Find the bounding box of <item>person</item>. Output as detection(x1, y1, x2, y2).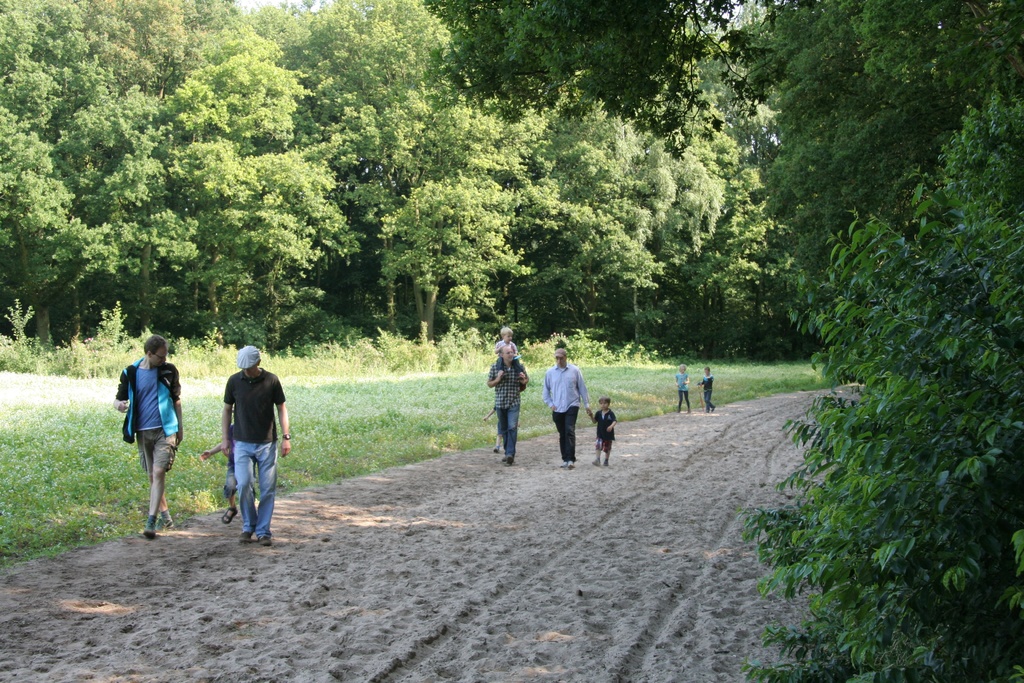
detection(588, 393, 618, 476).
